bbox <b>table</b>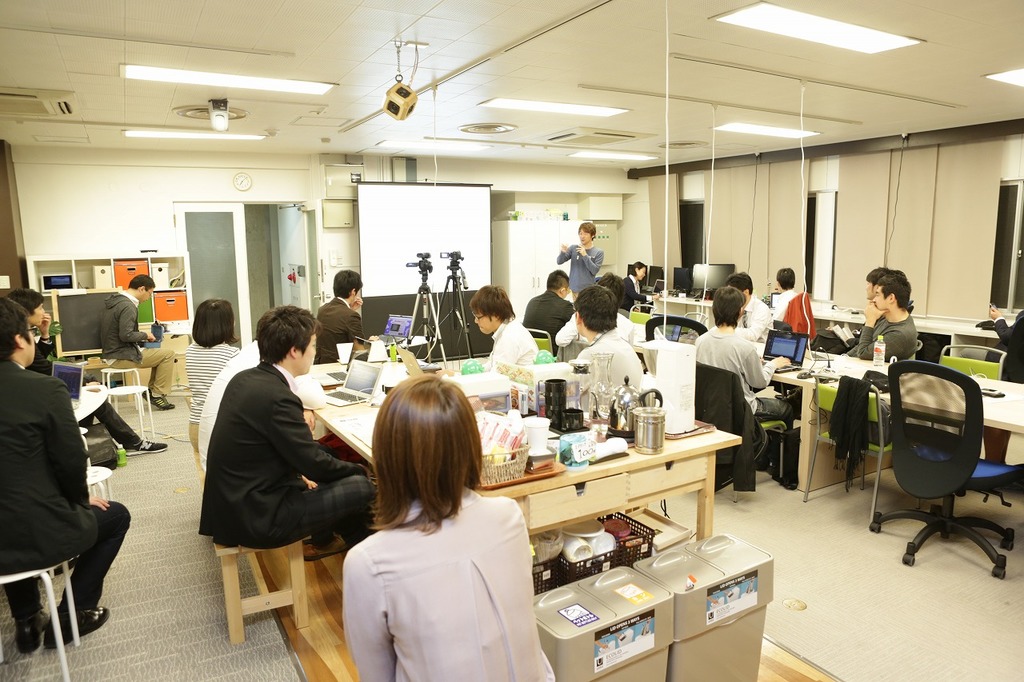
x1=294, y1=357, x2=741, y2=600
